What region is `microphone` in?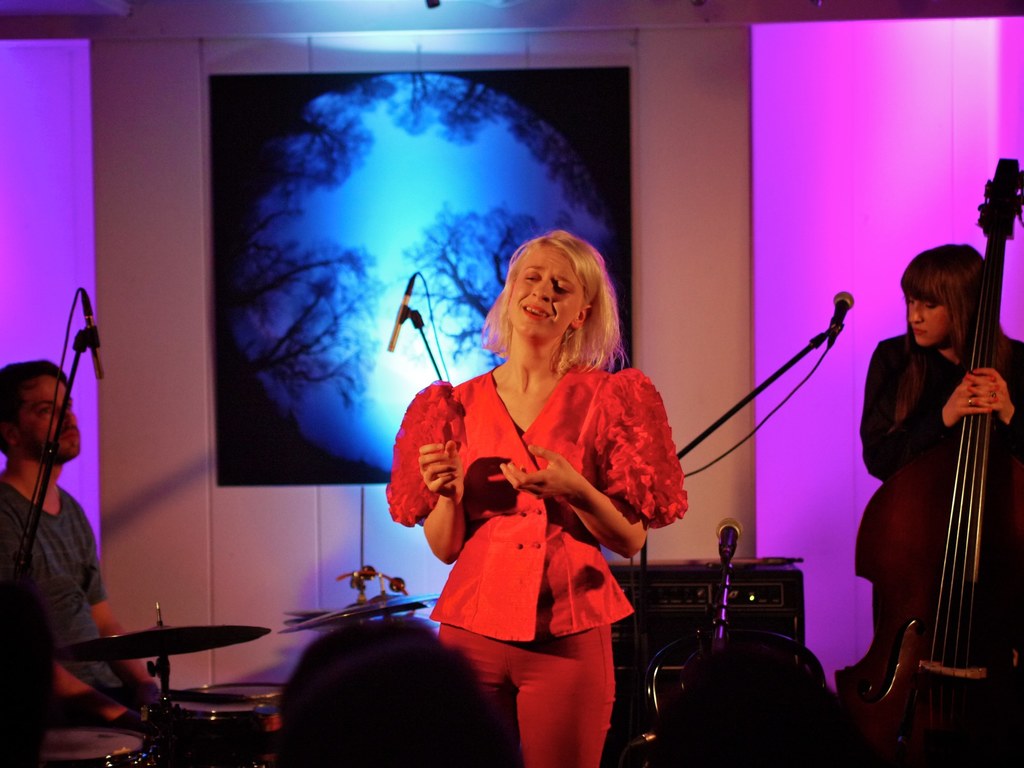
bbox=[79, 288, 108, 383].
